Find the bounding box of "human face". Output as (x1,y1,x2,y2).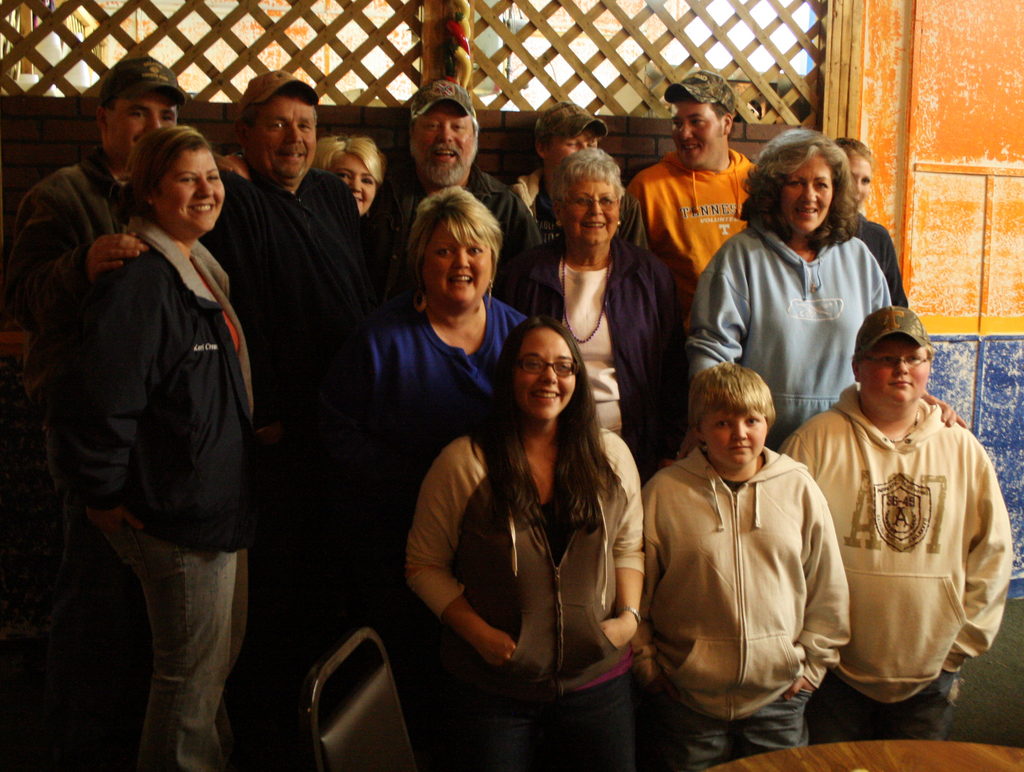
(700,411,763,469).
